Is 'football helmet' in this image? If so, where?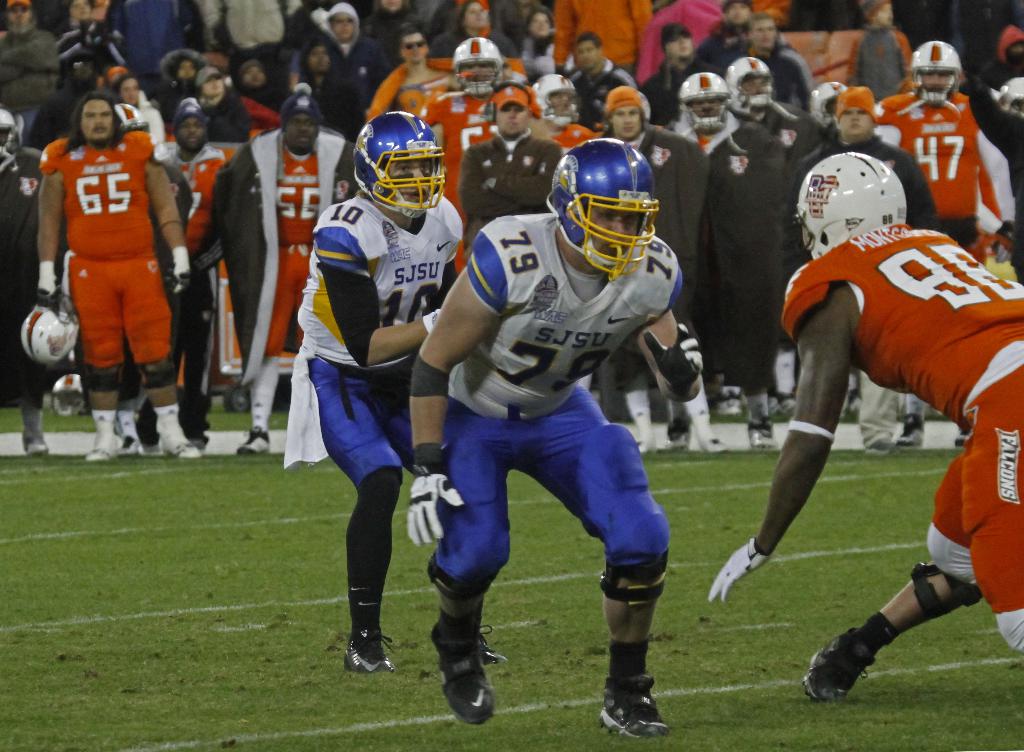
Yes, at 548 136 662 278.
